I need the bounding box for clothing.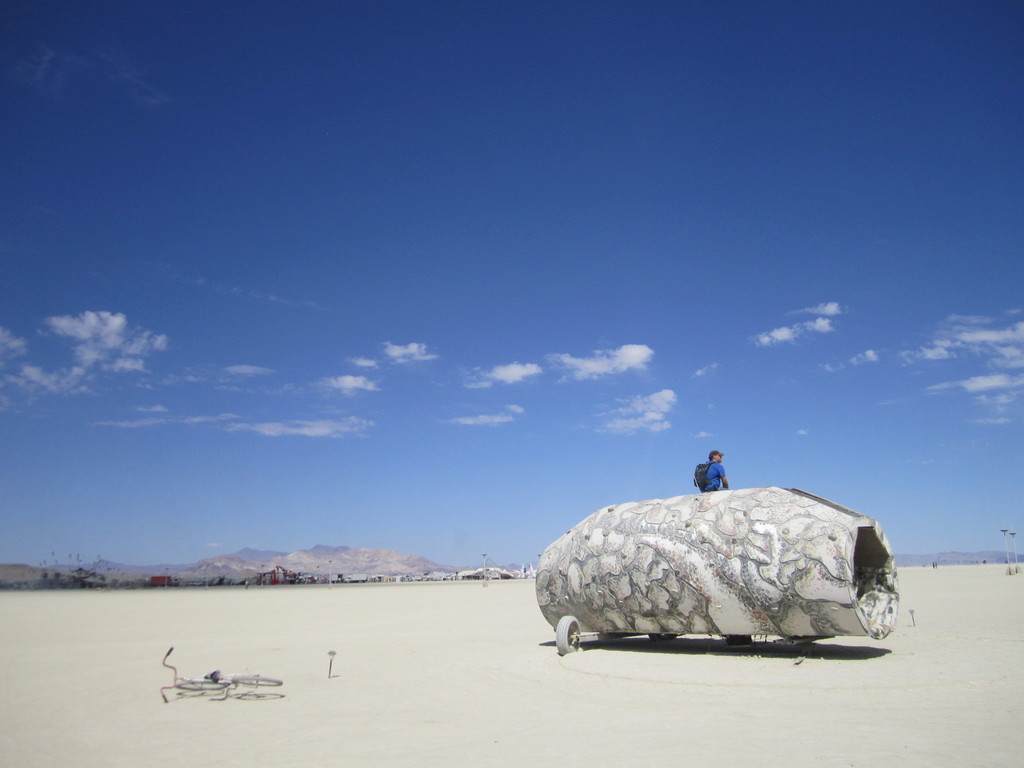
Here it is: [x1=705, y1=465, x2=723, y2=492].
